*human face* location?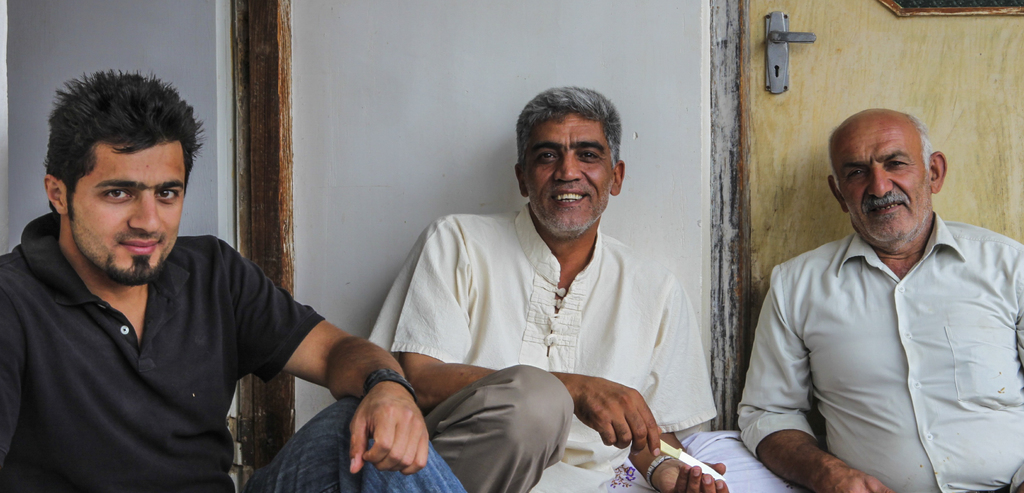
region(830, 114, 931, 240)
